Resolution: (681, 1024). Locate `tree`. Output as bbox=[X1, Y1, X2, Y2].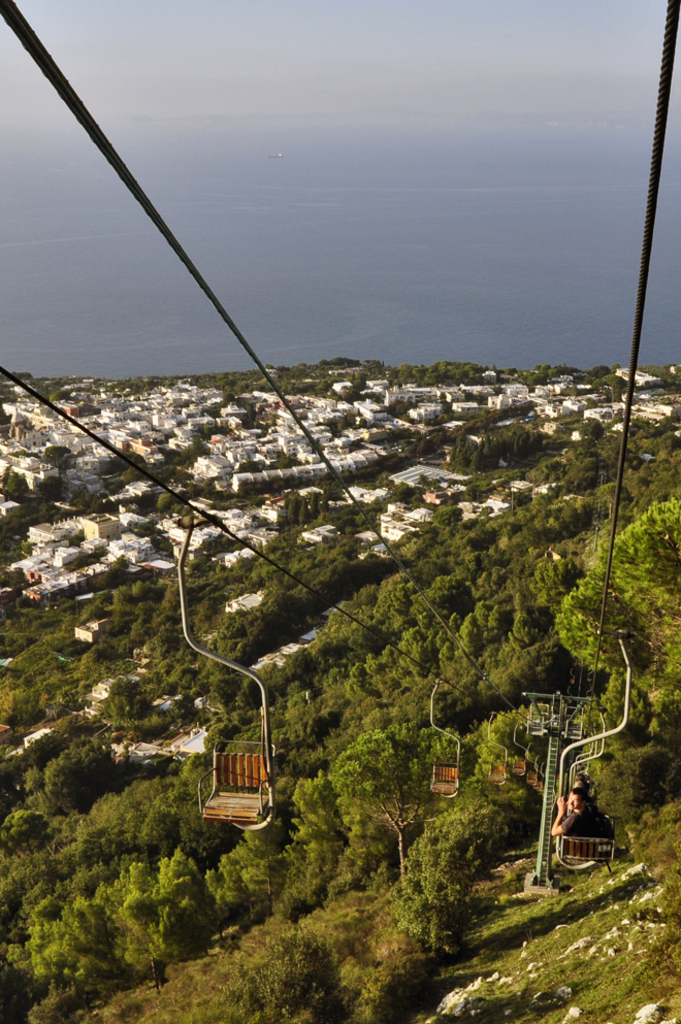
bbox=[173, 471, 193, 487].
